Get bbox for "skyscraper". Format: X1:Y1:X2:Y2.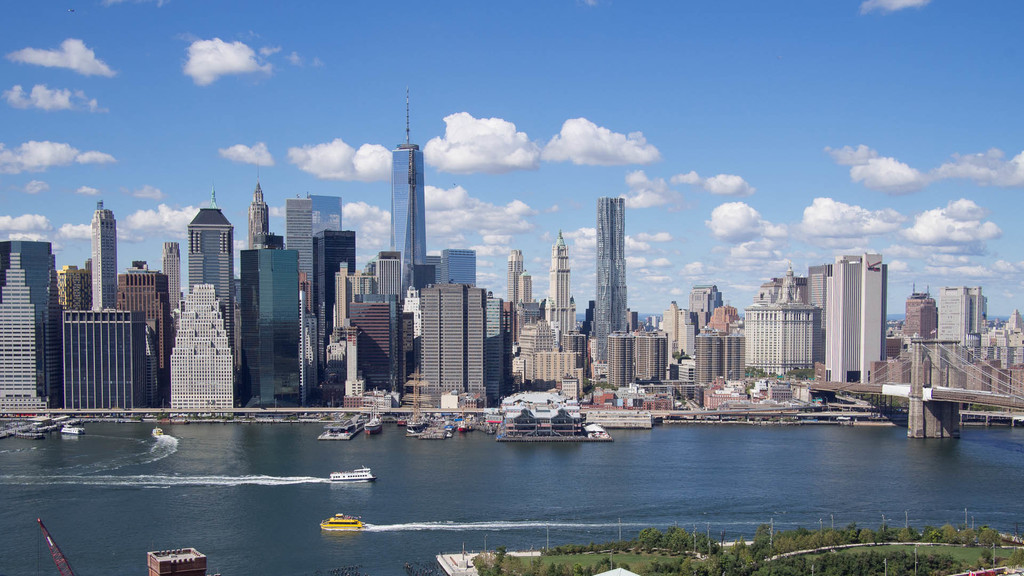
104:262:171:380.
